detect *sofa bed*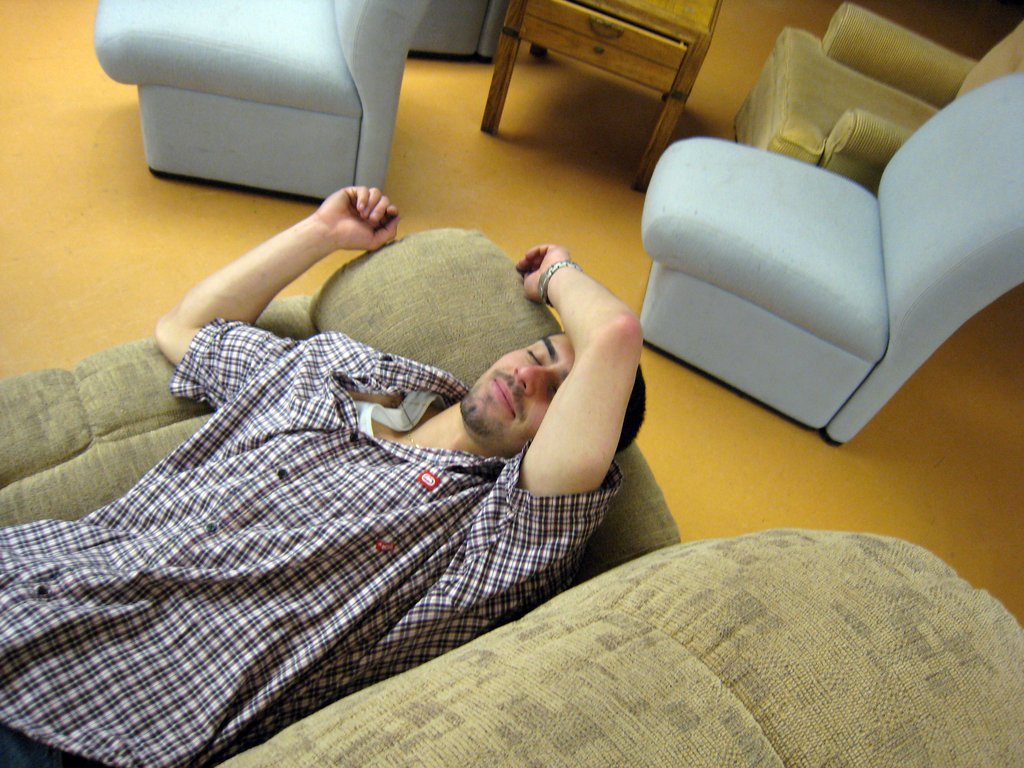
left=0, top=223, right=1023, bottom=767
